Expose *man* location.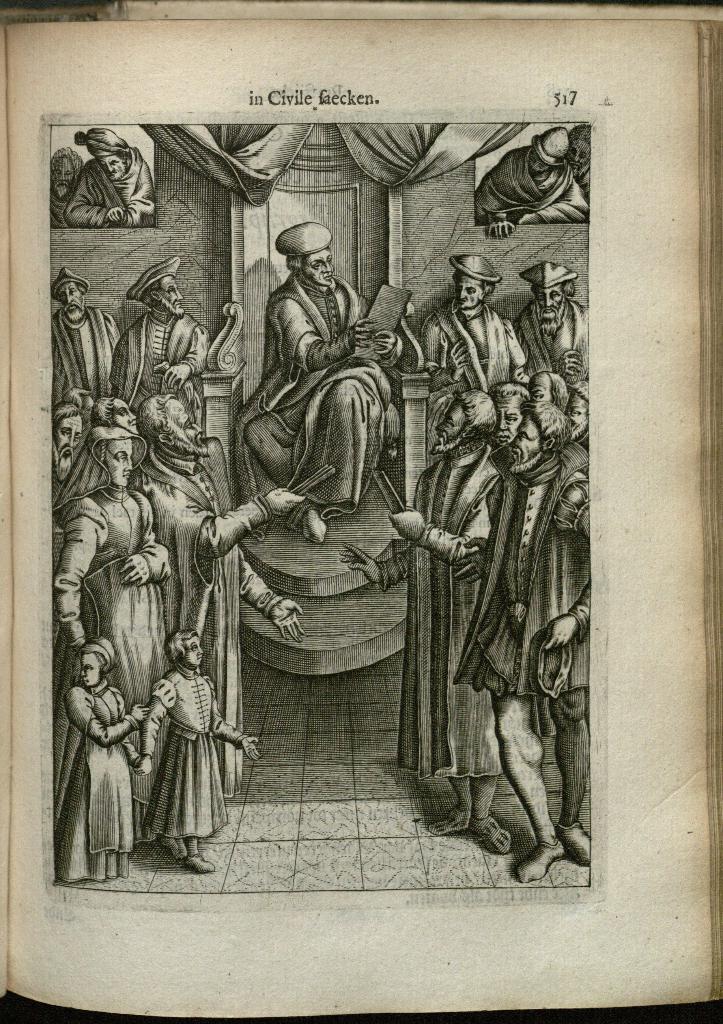
Exposed at <bbox>473, 125, 592, 238</bbox>.
